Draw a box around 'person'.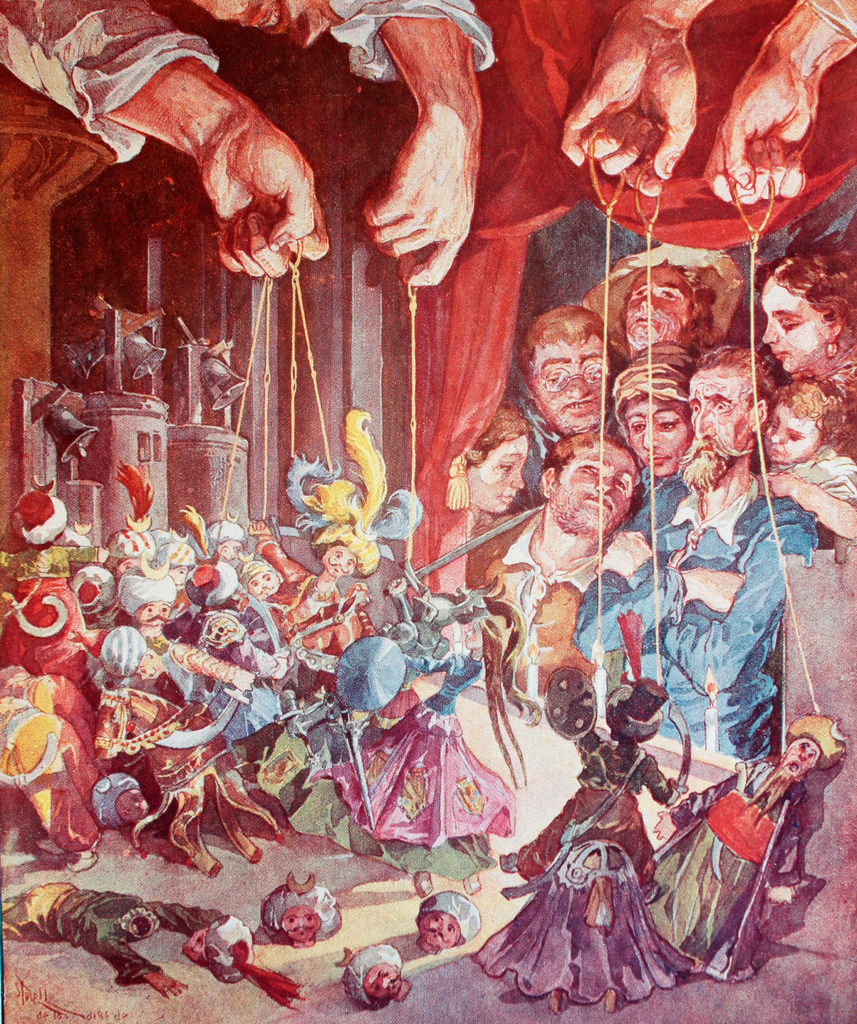
<bbox>553, 0, 856, 211</bbox>.
